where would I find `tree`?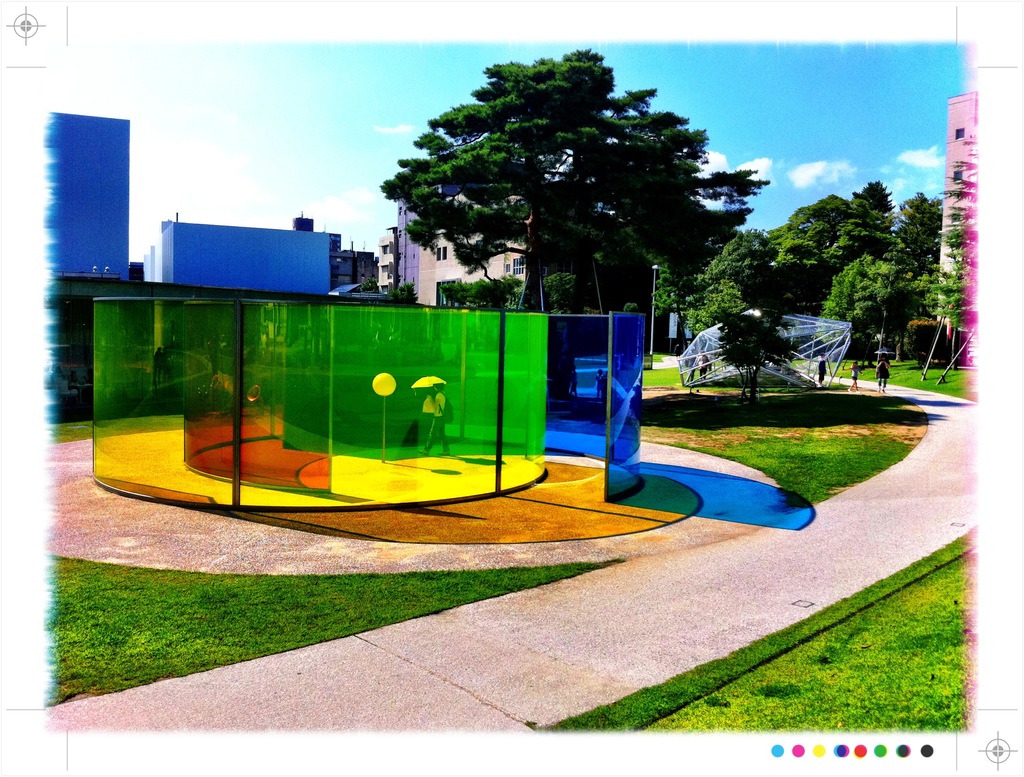
At [left=828, top=180, right=899, bottom=269].
